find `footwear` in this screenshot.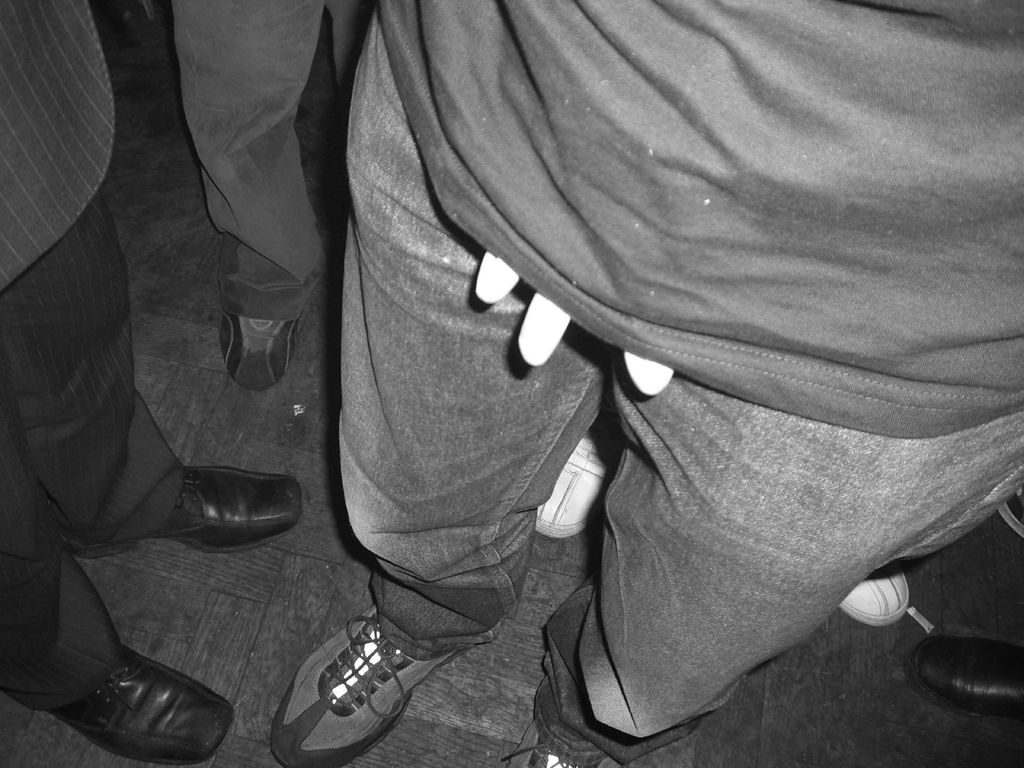
The bounding box for `footwear` is x1=495, y1=742, x2=598, y2=767.
